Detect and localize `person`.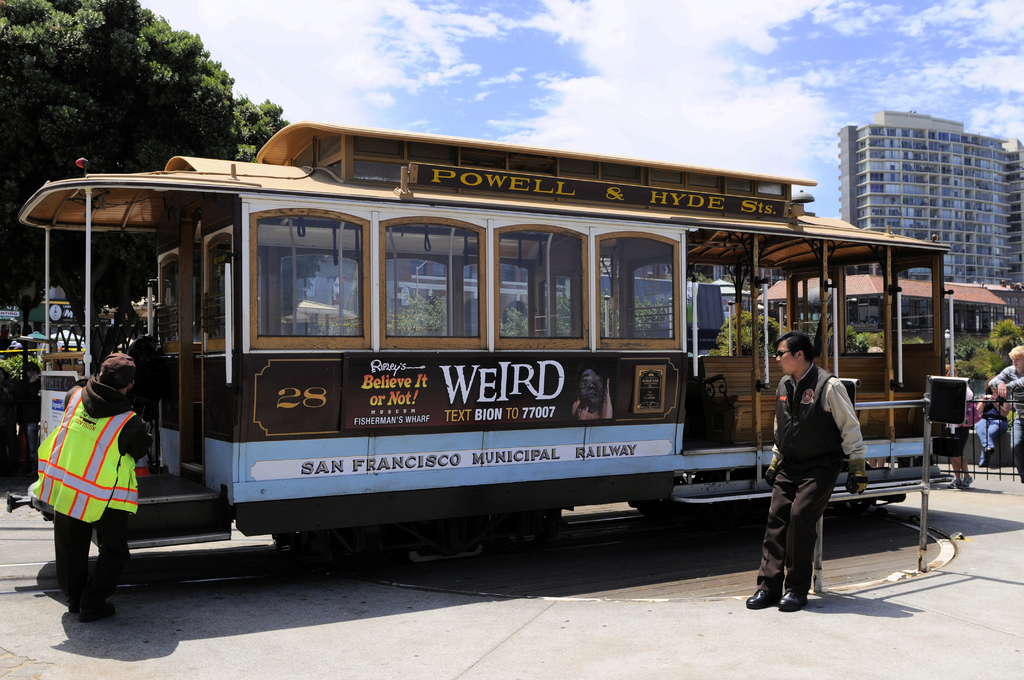
Localized at (left=991, top=344, right=1023, bottom=485).
